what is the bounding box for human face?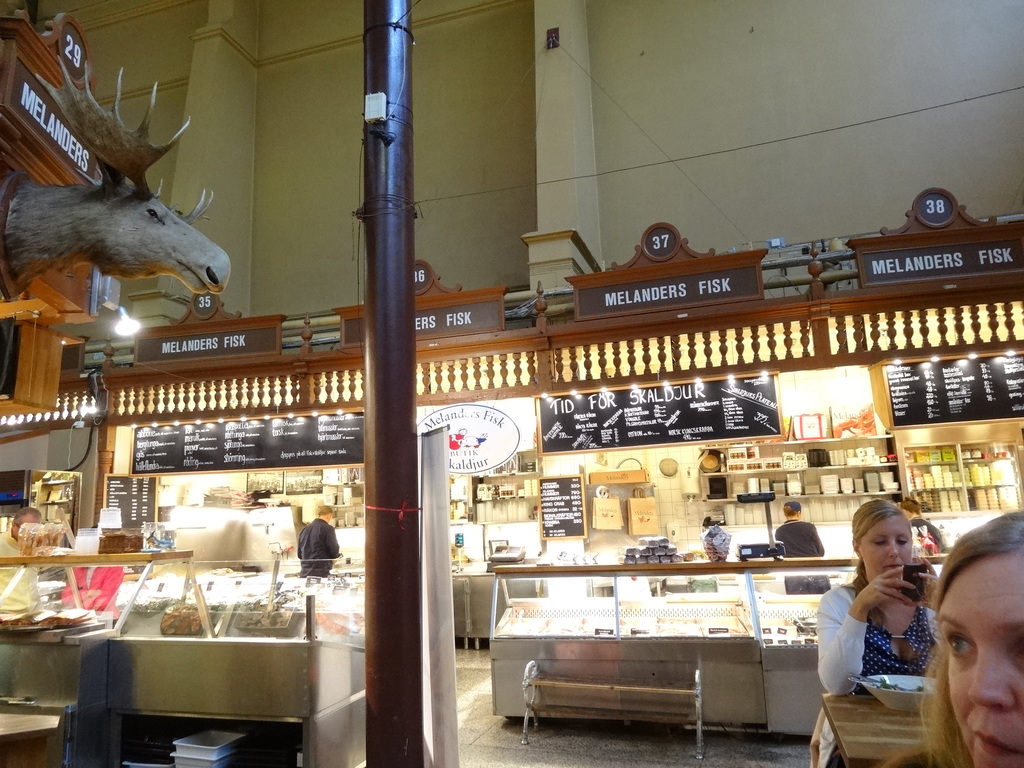
(934, 554, 1023, 767).
